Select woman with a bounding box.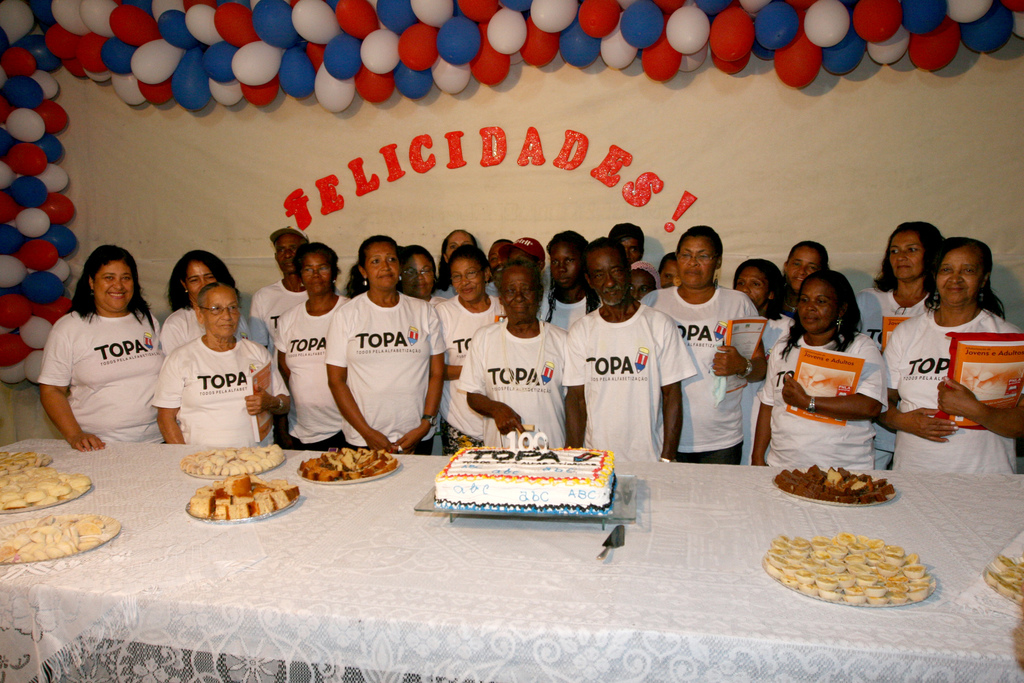
(778, 239, 824, 315).
